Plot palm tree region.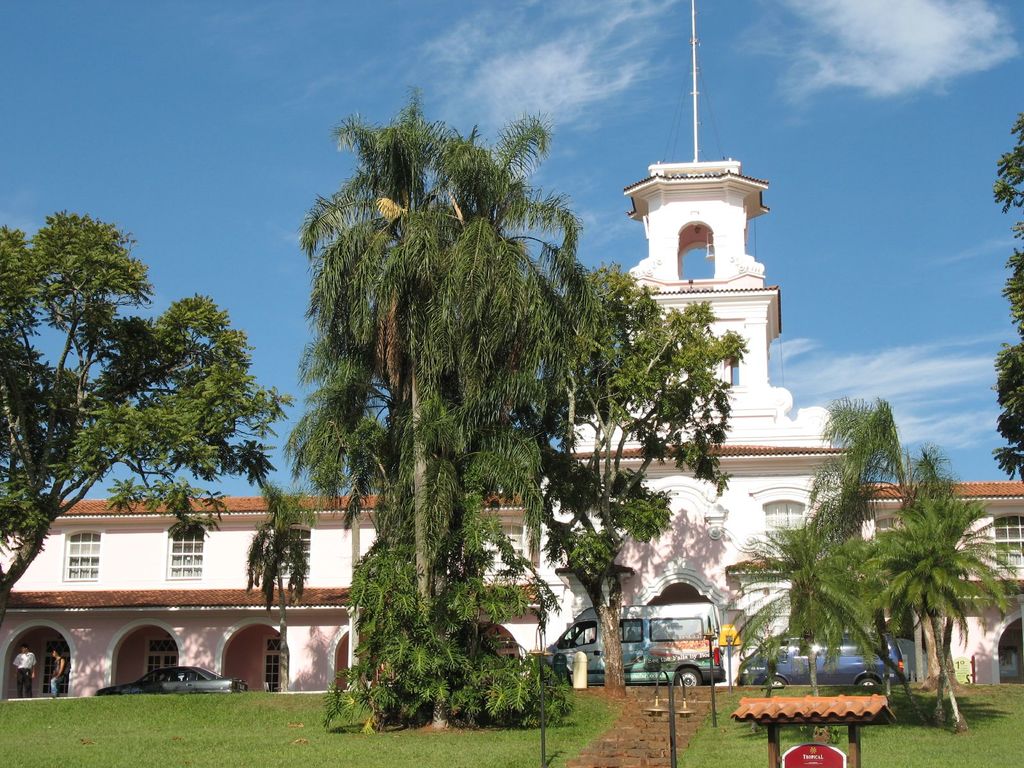
Plotted at bbox=[840, 401, 927, 504].
